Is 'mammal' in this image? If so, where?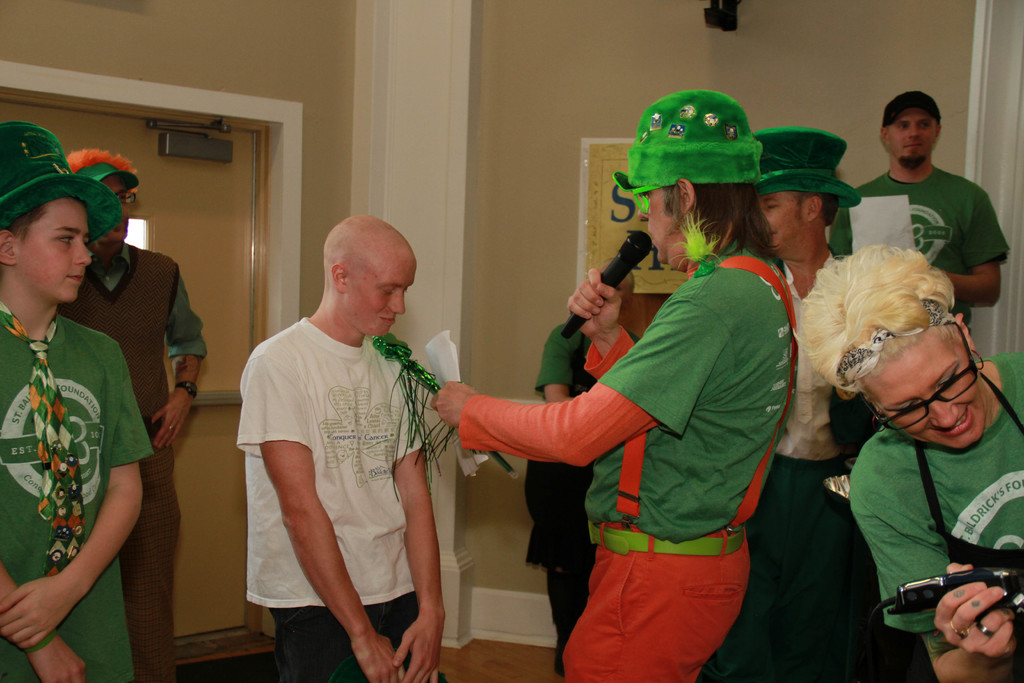
Yes, at left=430, top=88, right=803, bottom=682.
